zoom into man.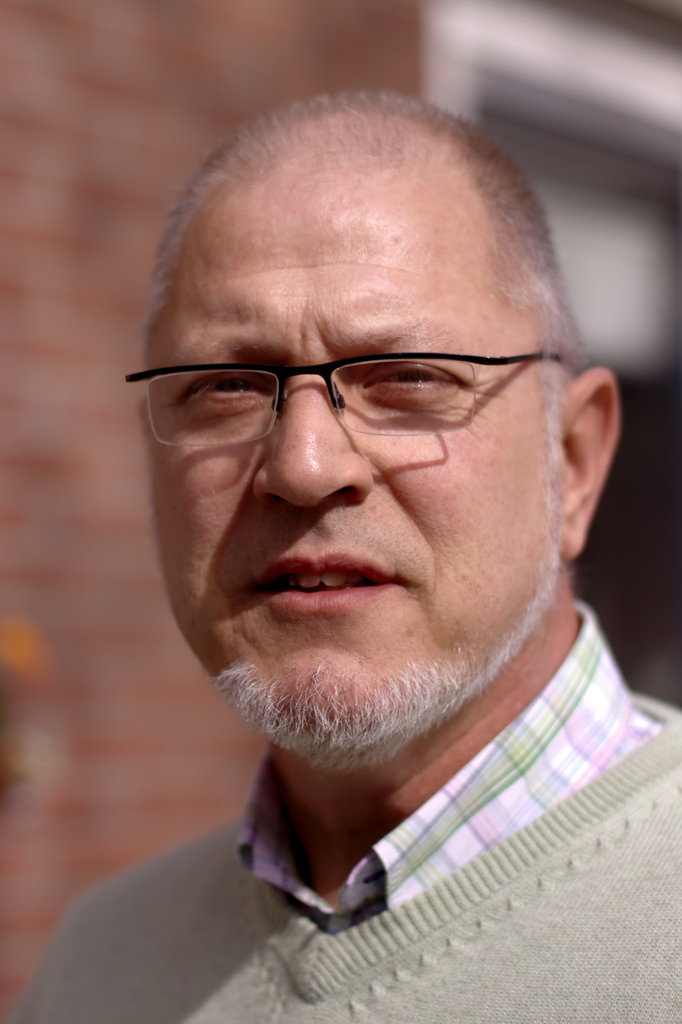
Zoom target: bbox=(35, 105, 681, 988).
